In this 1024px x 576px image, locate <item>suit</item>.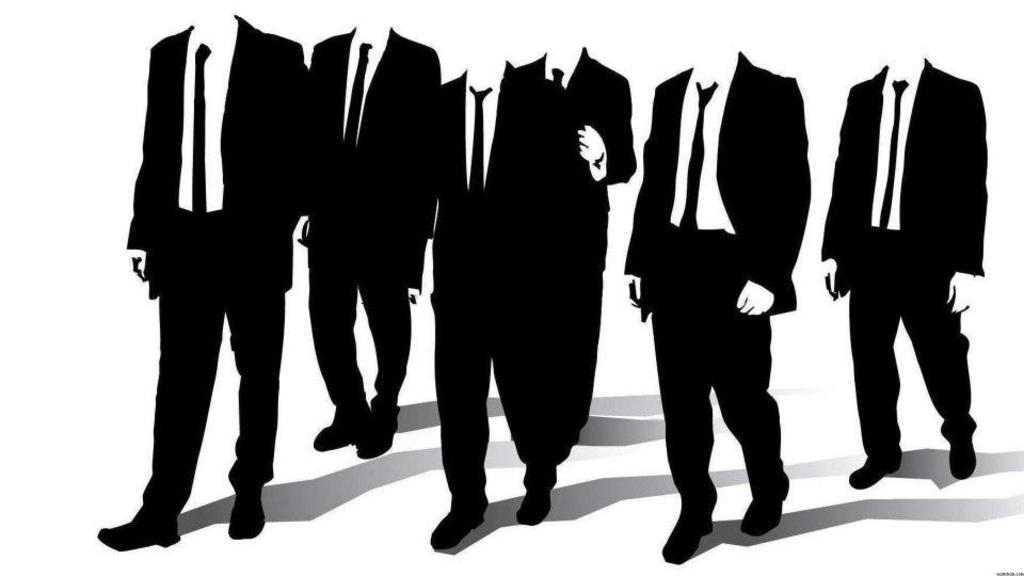
Bounding box: l=421, t=69, r=590, b=500.
